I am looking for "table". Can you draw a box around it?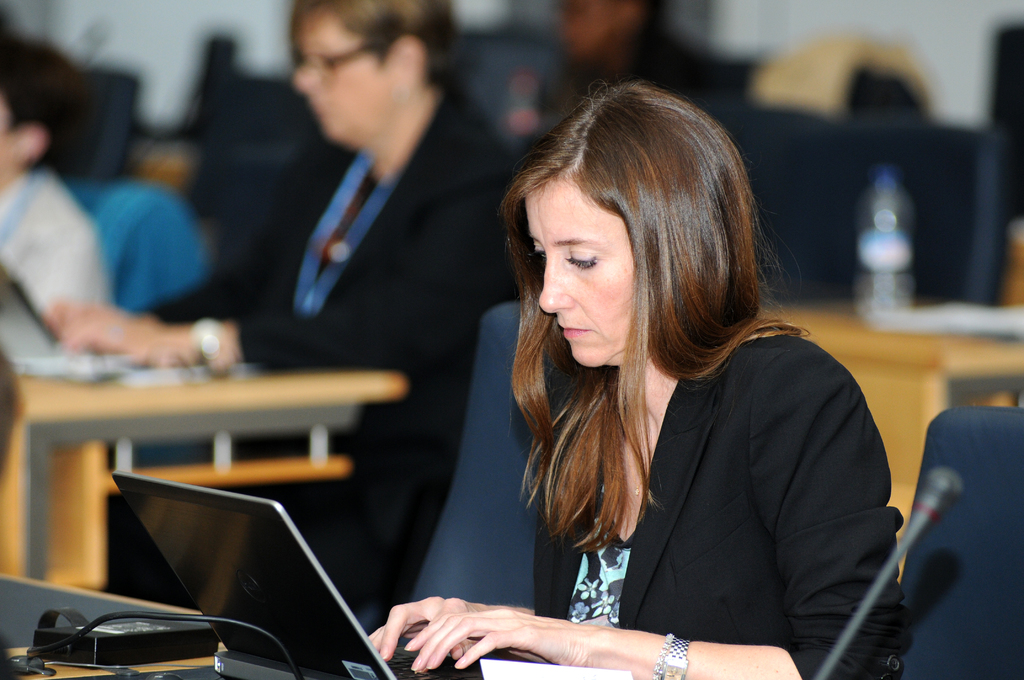
Sure, the bounding box is <bbox>1, 368, 371, 650</bbox>.
